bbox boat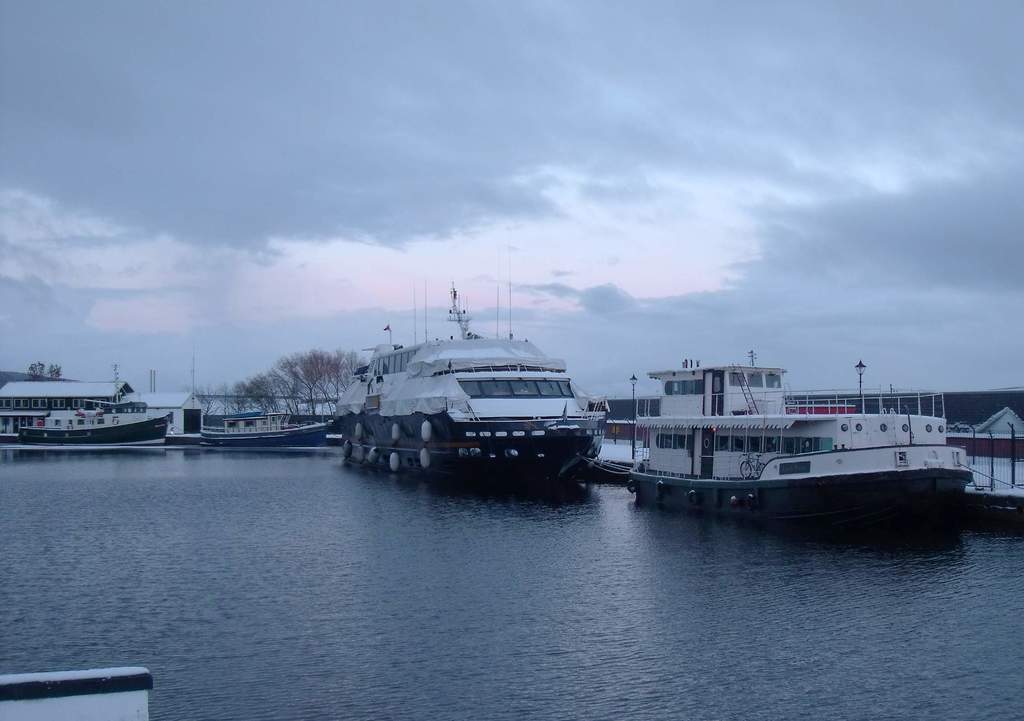
rect(198, 415, 341, 447)
